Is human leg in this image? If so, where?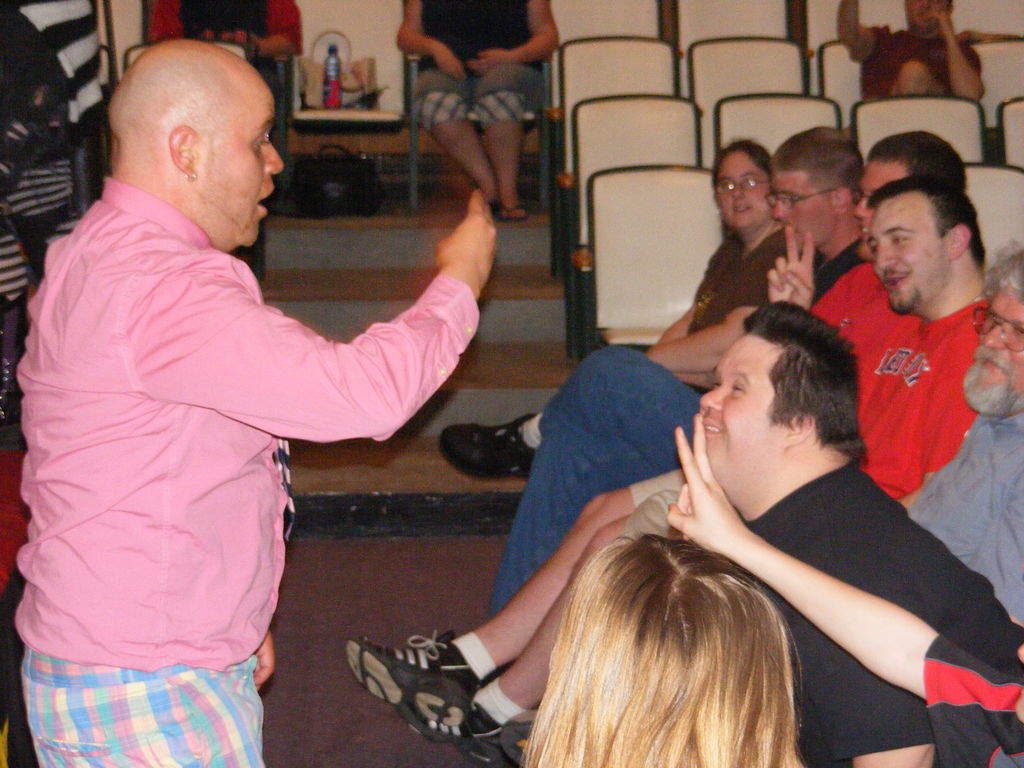
Yes, at [x1=343, y1=463, x2=686, y2=742].
